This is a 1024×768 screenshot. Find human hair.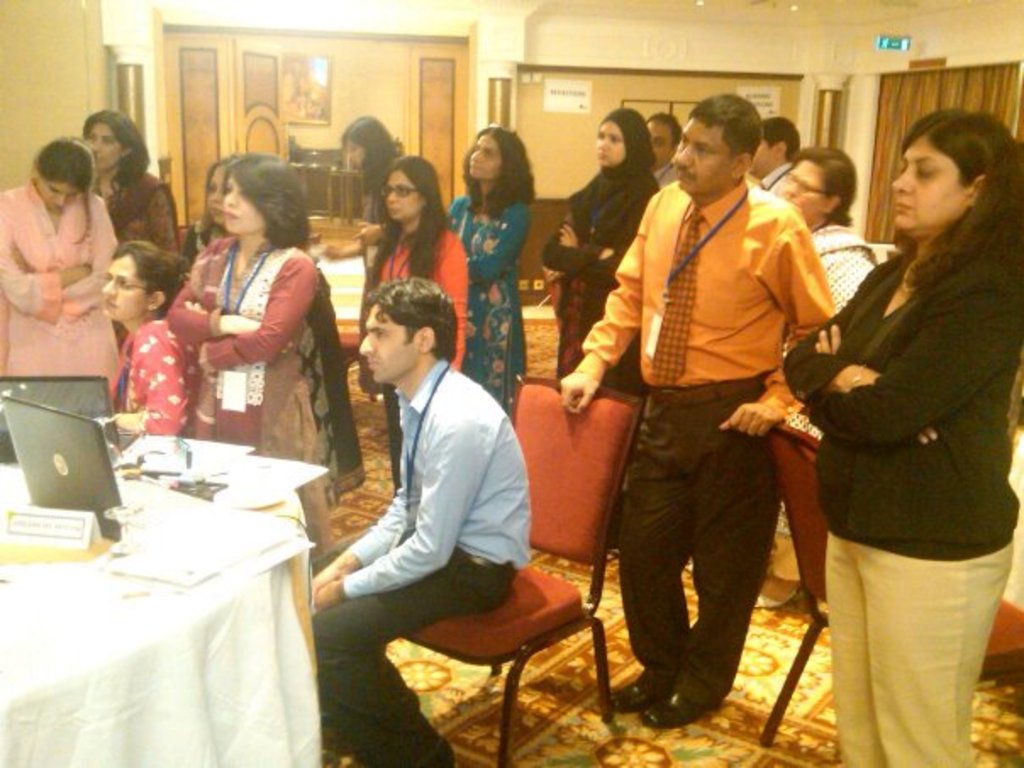
Bounding box: <bbox>365, 151, 448, 283</bbox>.
